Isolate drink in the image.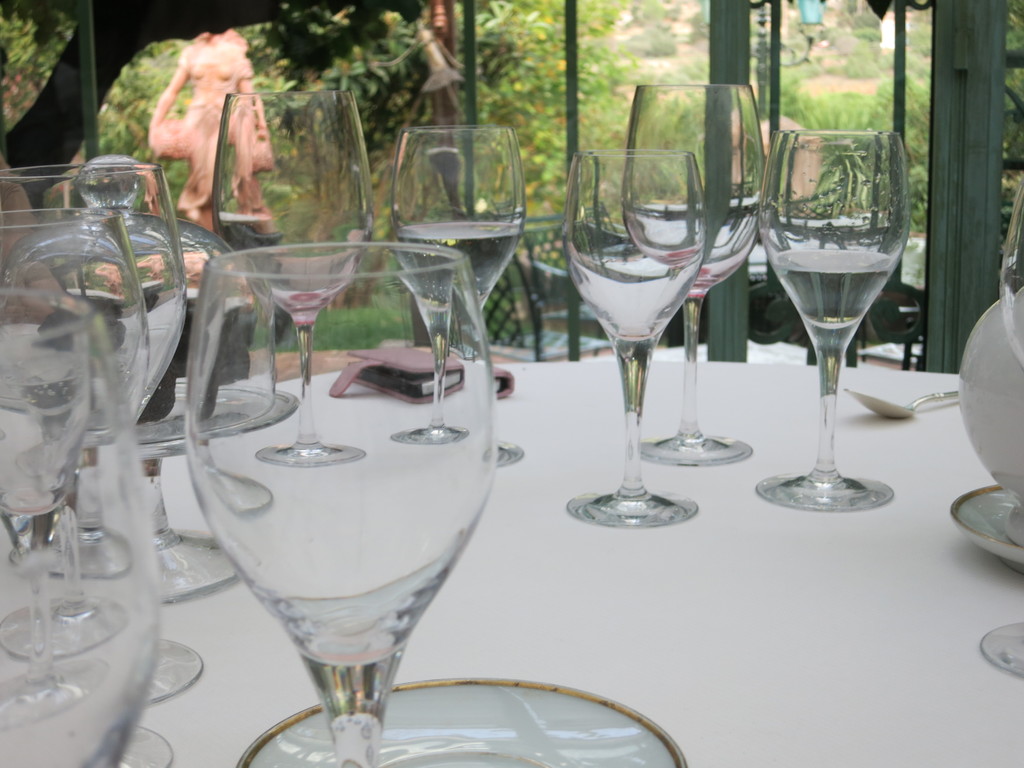
Isolated region: (x1=0, y1=285, x2=177, y2=451).
